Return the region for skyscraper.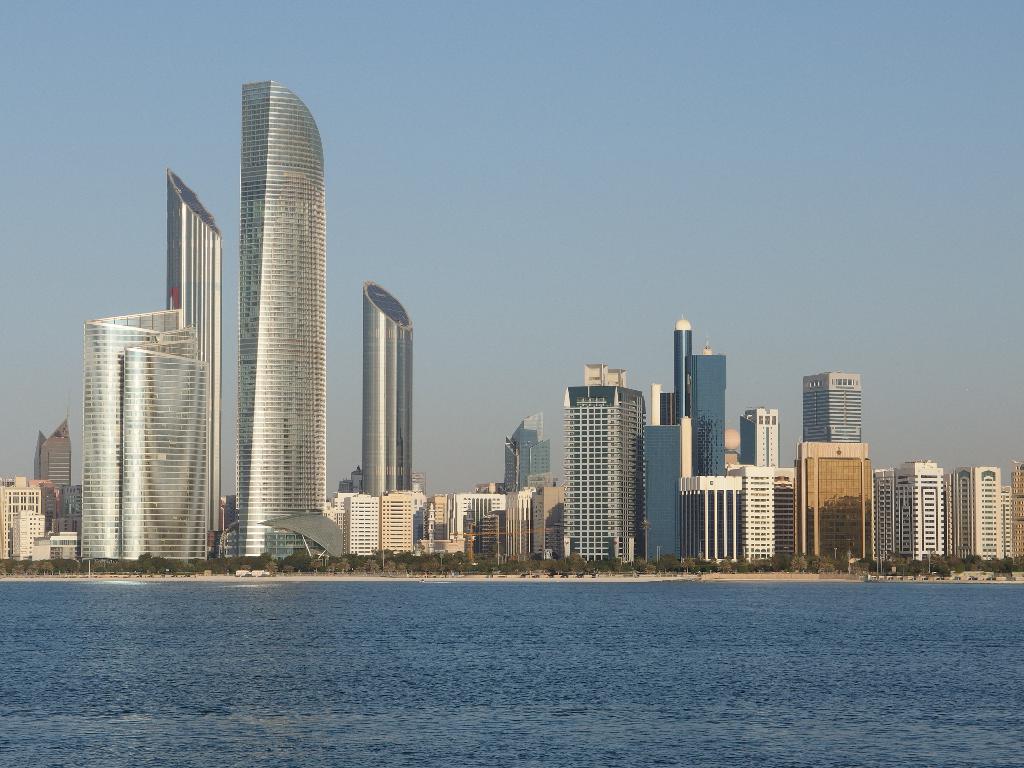
84,308,210,561.
